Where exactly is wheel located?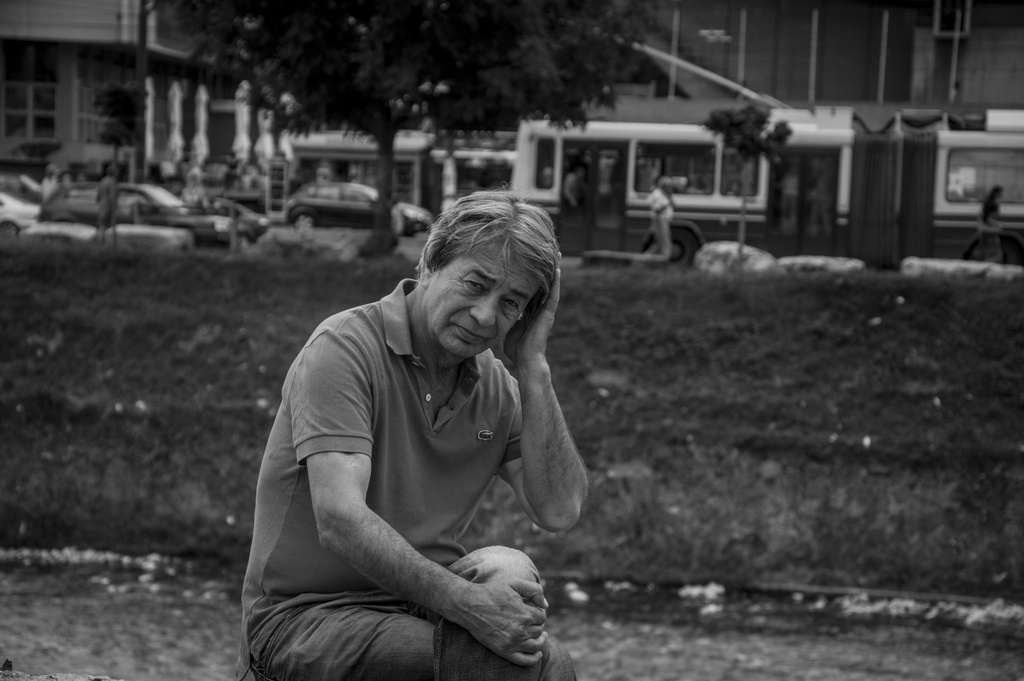
Its bounding box is [646,227,697,265].
